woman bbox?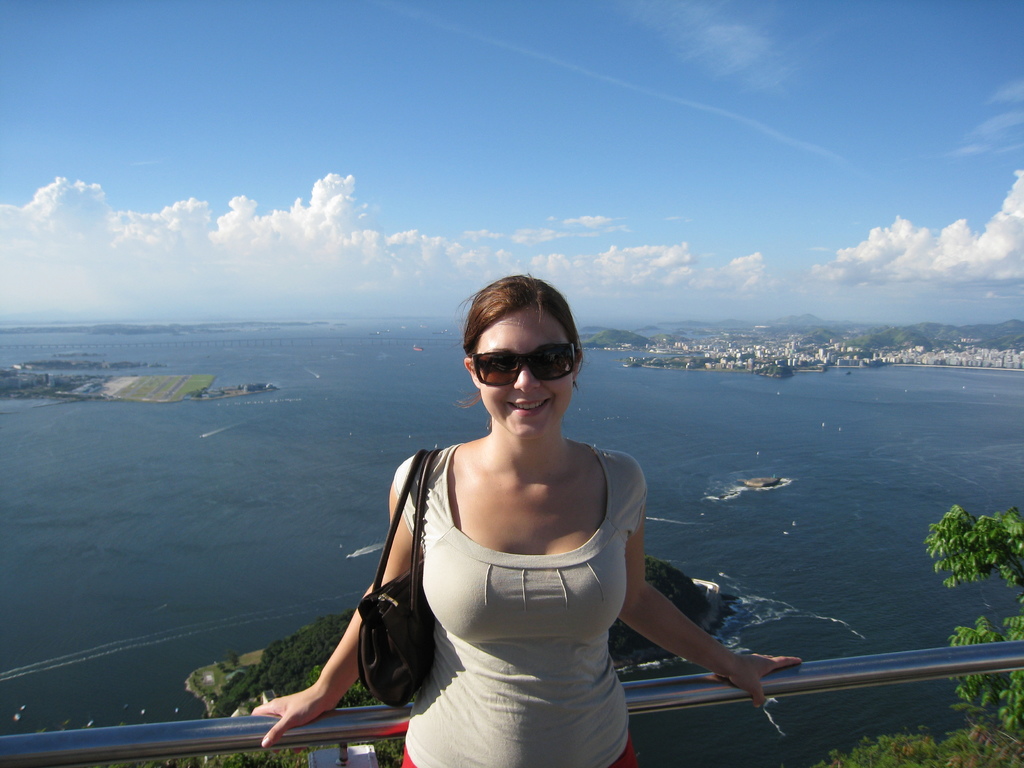
<region>287, 300, 659, 749</region>
